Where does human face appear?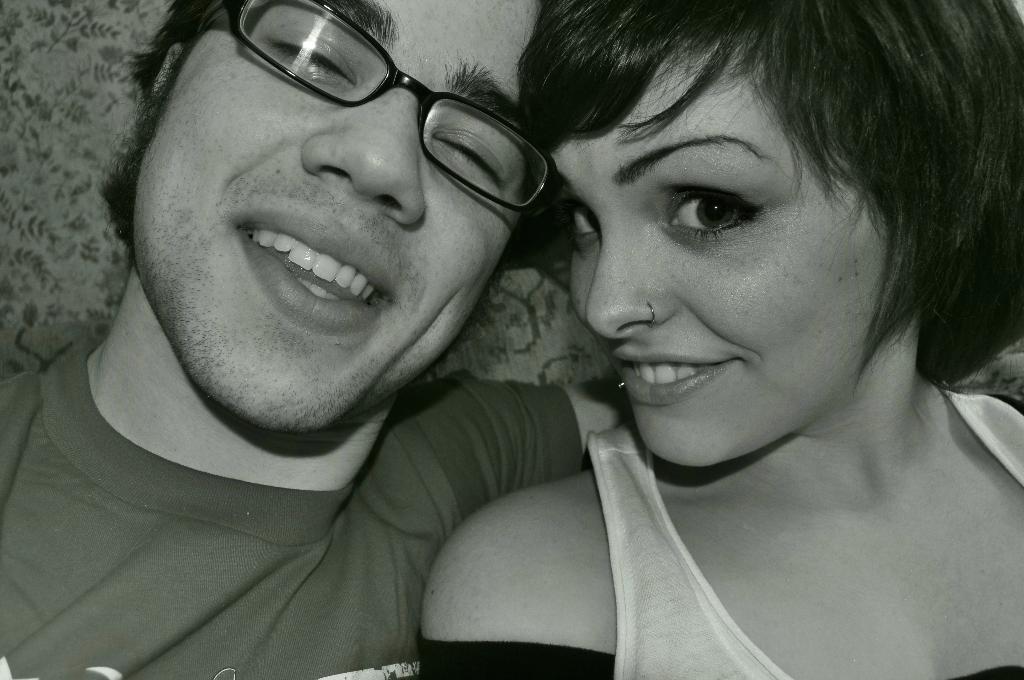
Appears at (550, 20, 922, 471).
